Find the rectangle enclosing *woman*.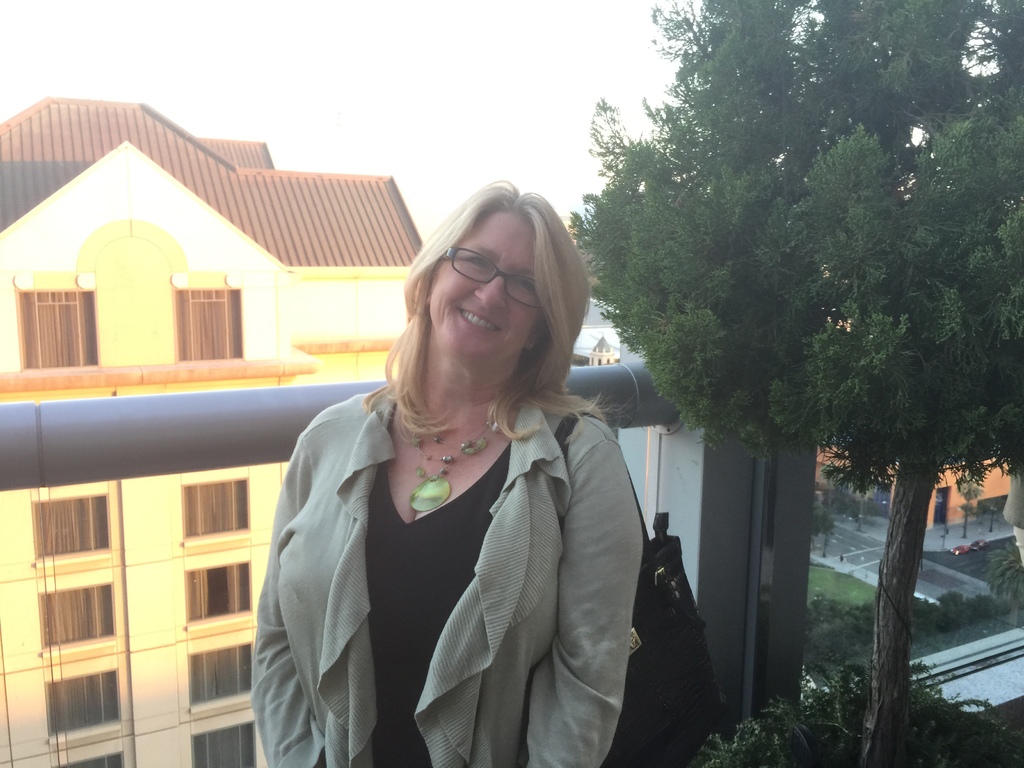
{"x1": 290, "y1": 187, "x2": 664, "y2": 746}.
